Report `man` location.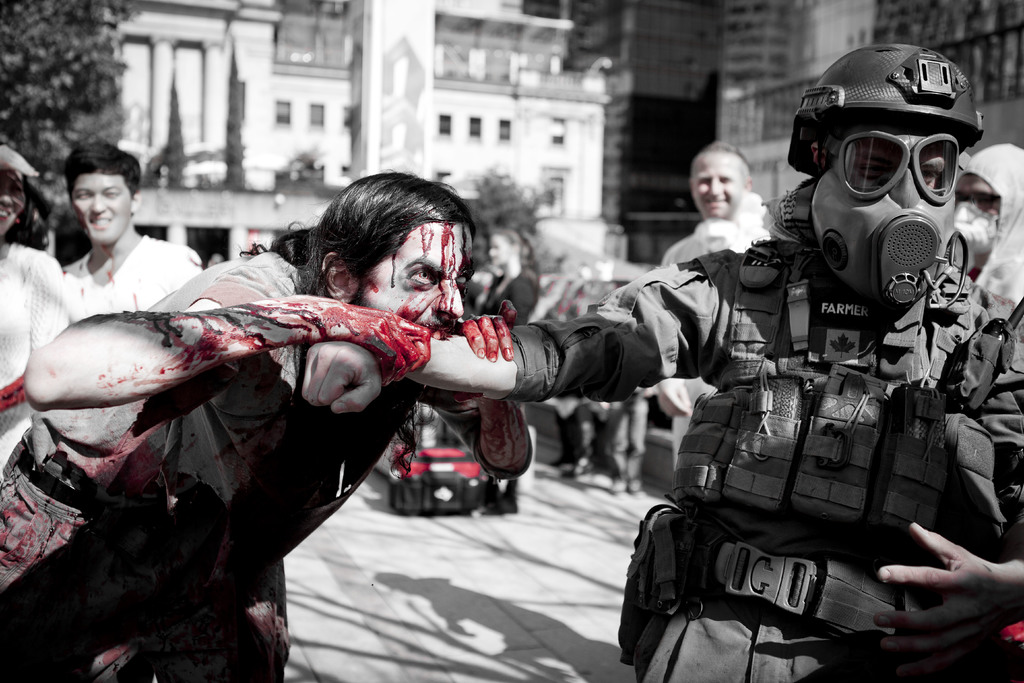
Report: 300,45,1023,682.
